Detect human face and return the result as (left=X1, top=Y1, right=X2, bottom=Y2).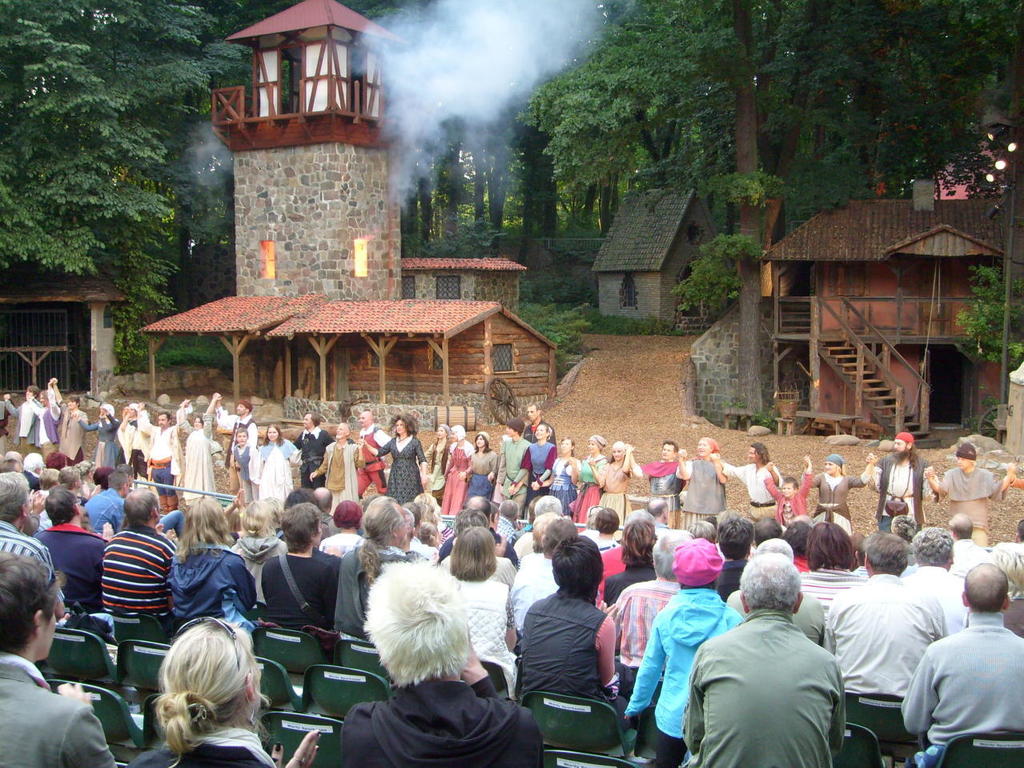
(left=559, top=439, right=574, bottom=453).
